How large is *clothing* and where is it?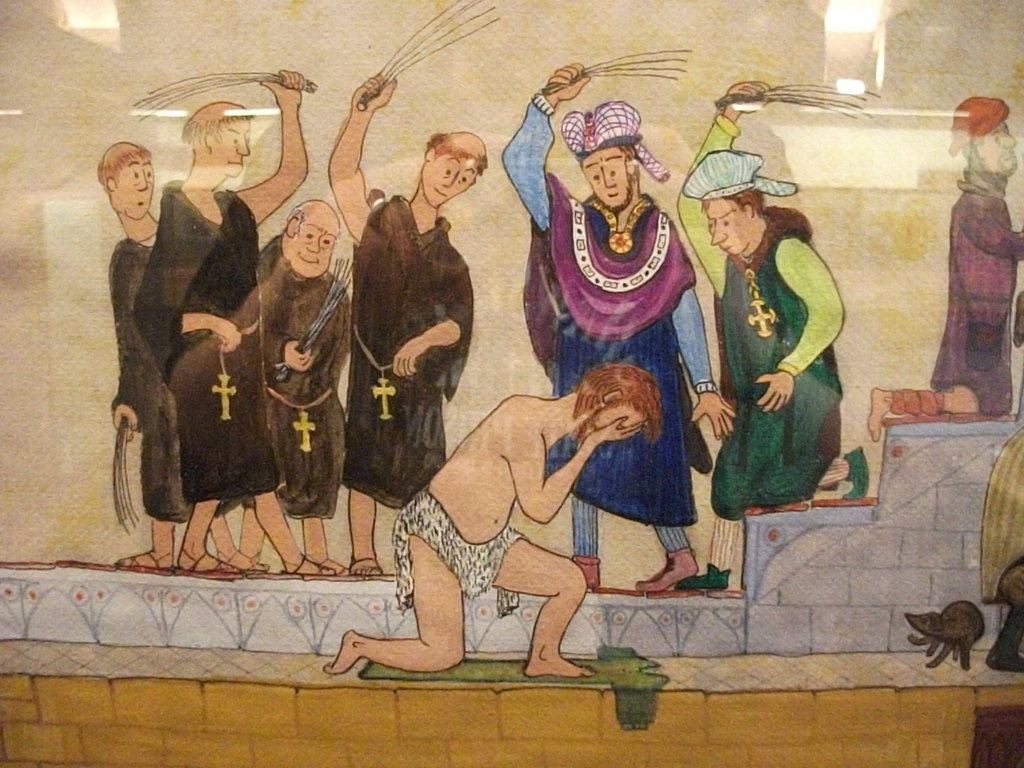
Bounding box: <bbox>392, 494, 527, 617</bbox>.
